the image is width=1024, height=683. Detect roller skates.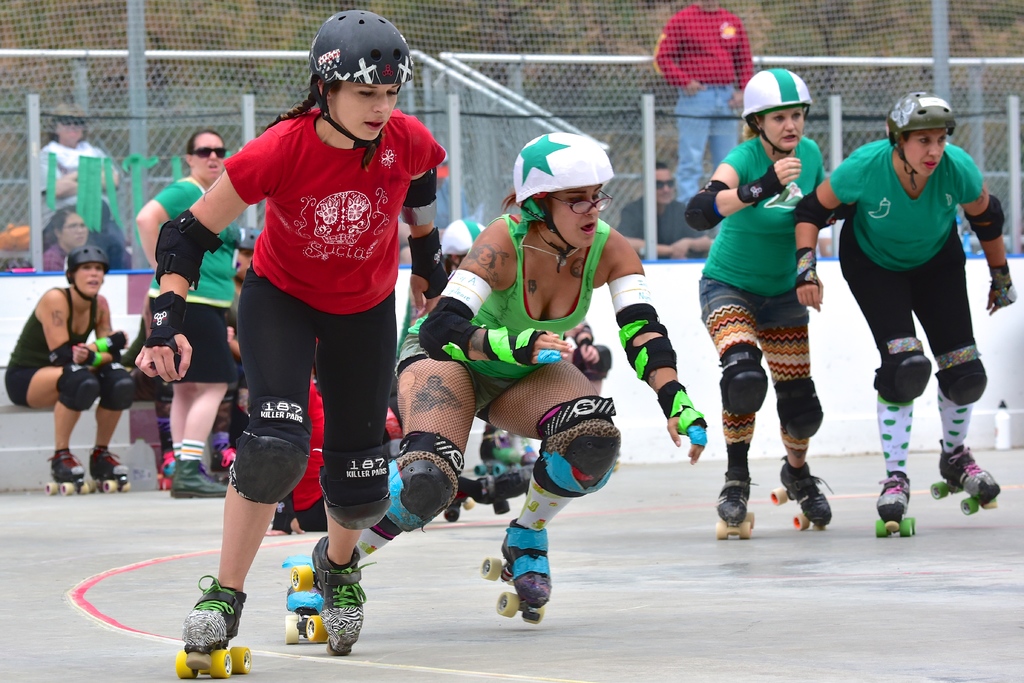
Detection: bbox=(928, 444, 1002, 518).
